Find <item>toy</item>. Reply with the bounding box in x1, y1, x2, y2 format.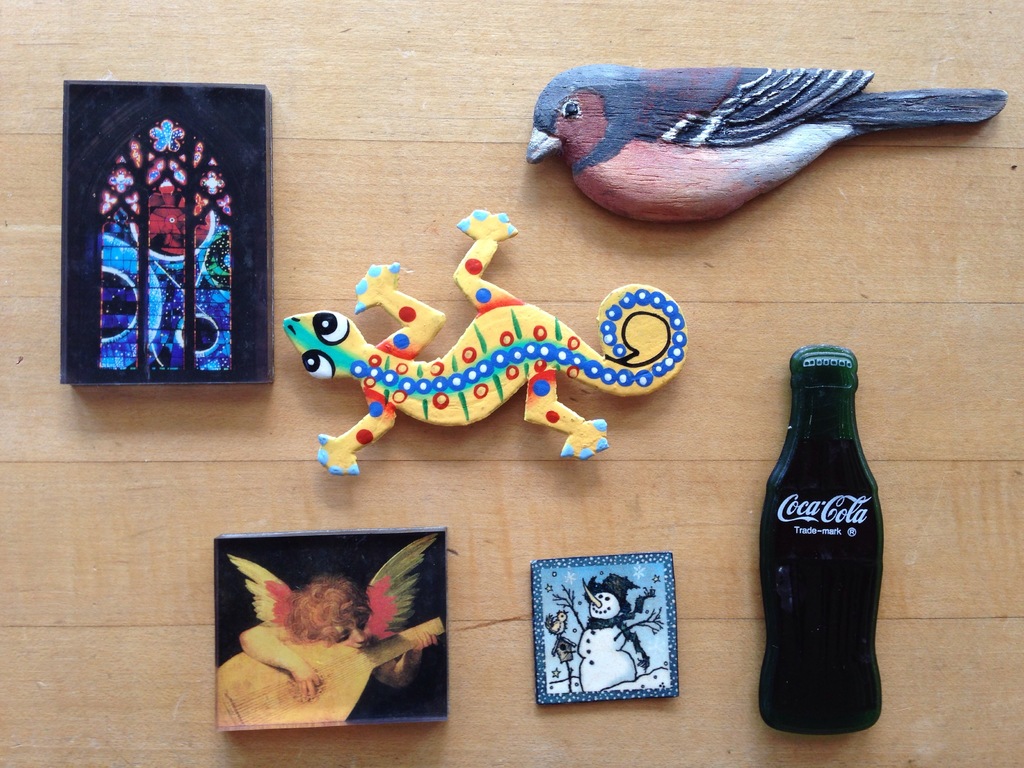
213, 525, 449, 733.
